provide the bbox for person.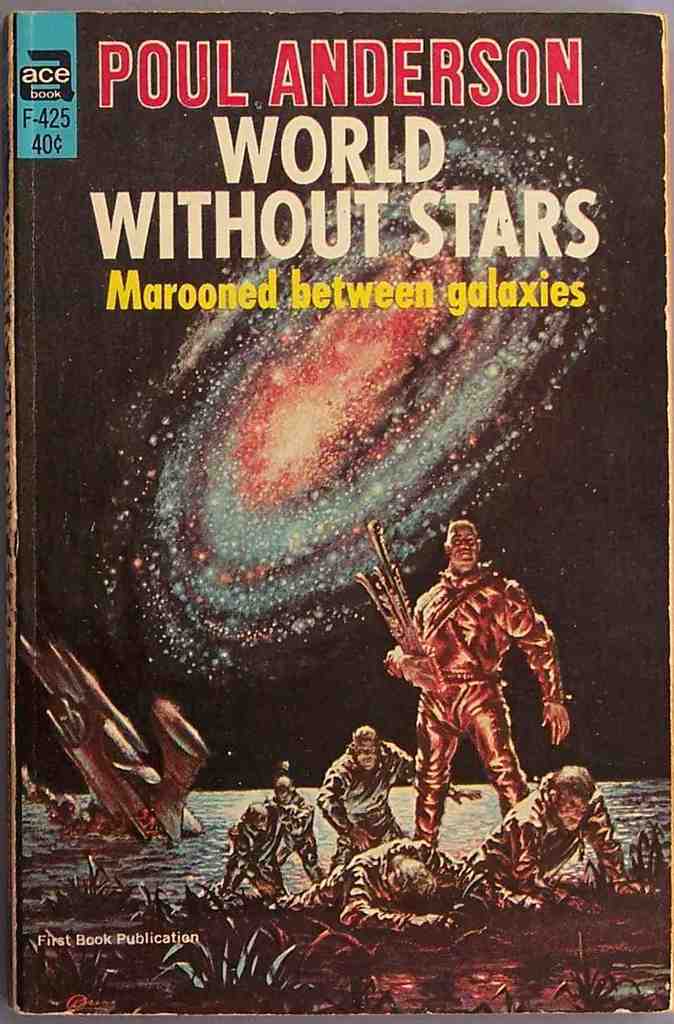
<box>365,504,563,874</box>.
